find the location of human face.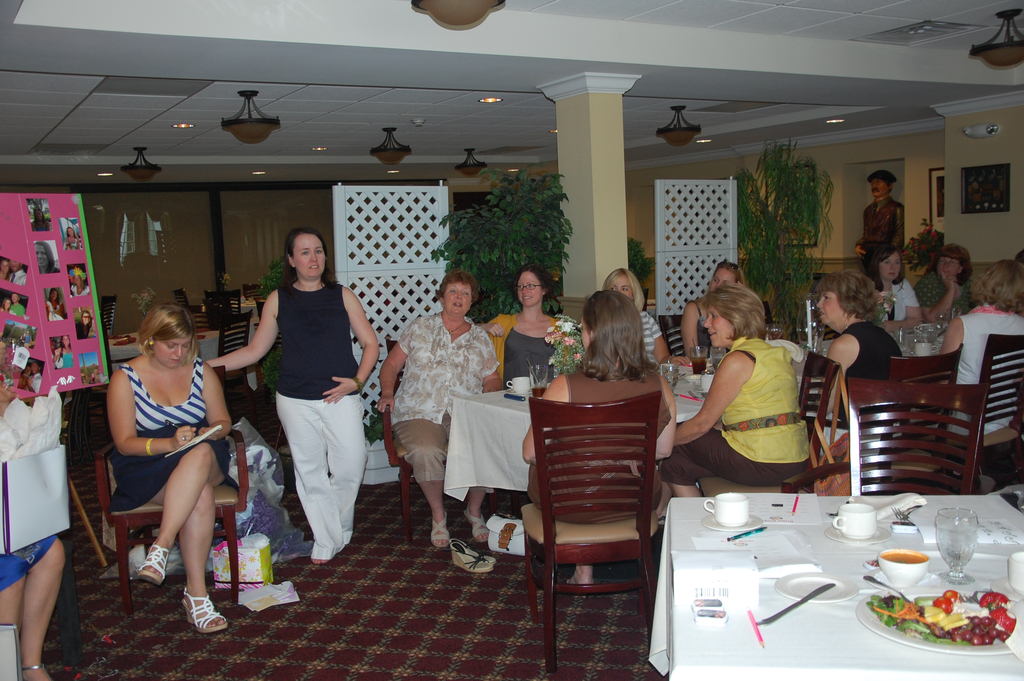
Location: l=878, t=253, r=900, b=281.
